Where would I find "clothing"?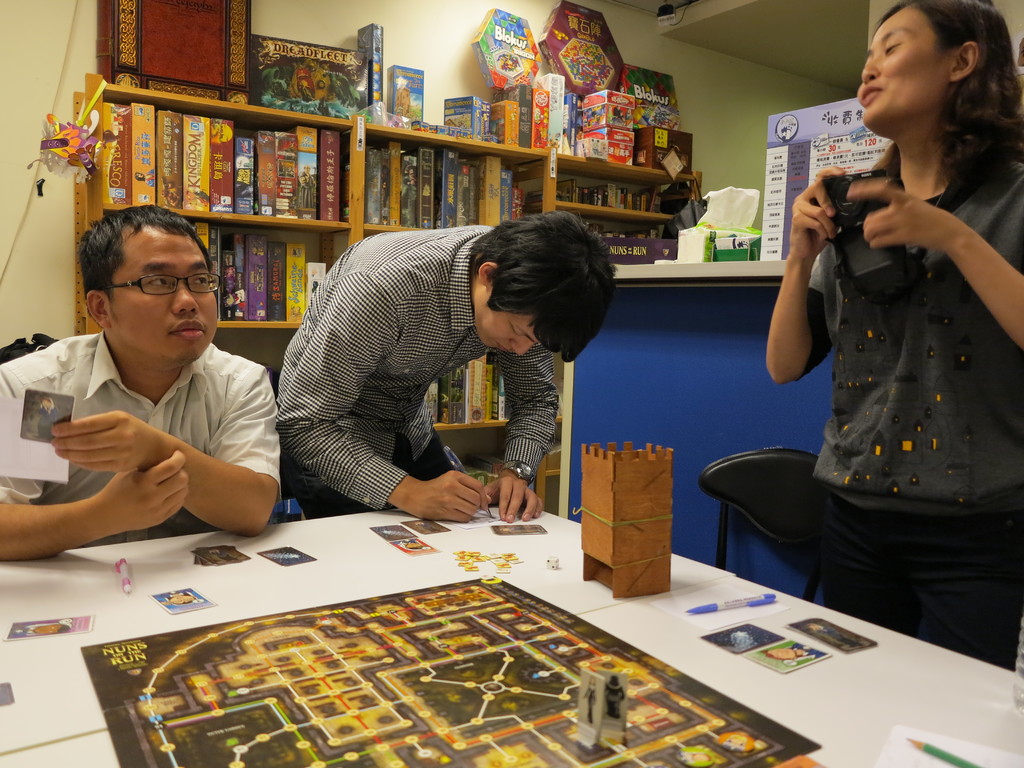
At bbox=[256, 222, 611, 531].
